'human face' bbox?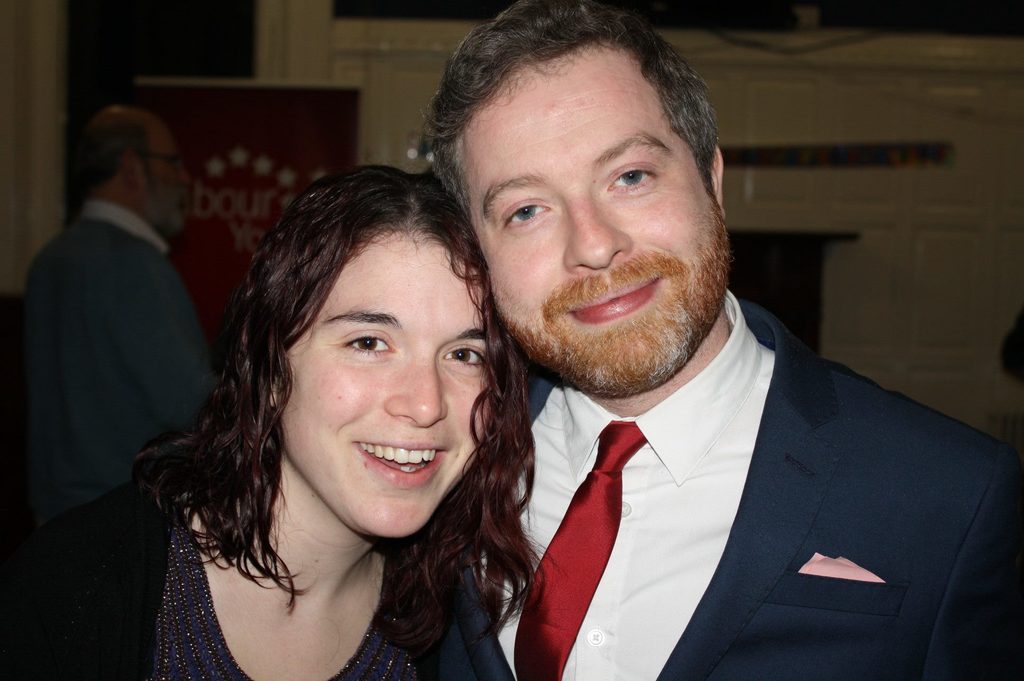
pyautogui.locateOnScreen(469, 47, 733, 396)
